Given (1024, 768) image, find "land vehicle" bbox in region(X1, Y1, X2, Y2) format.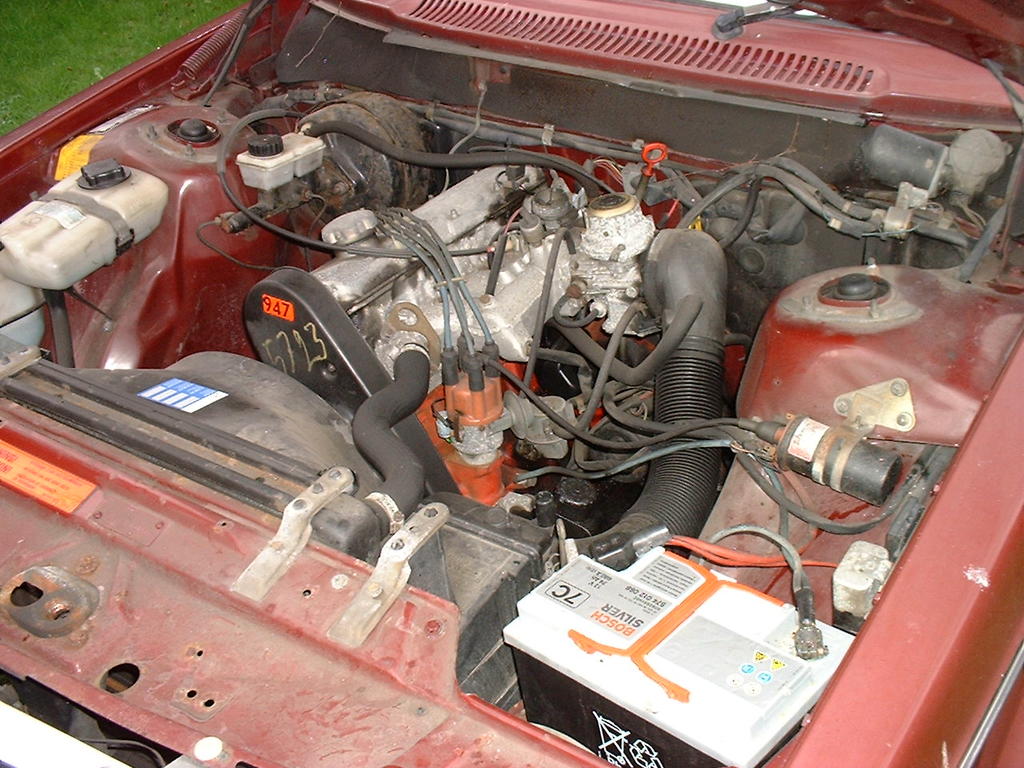
region(41, 34, 1023, 767).
